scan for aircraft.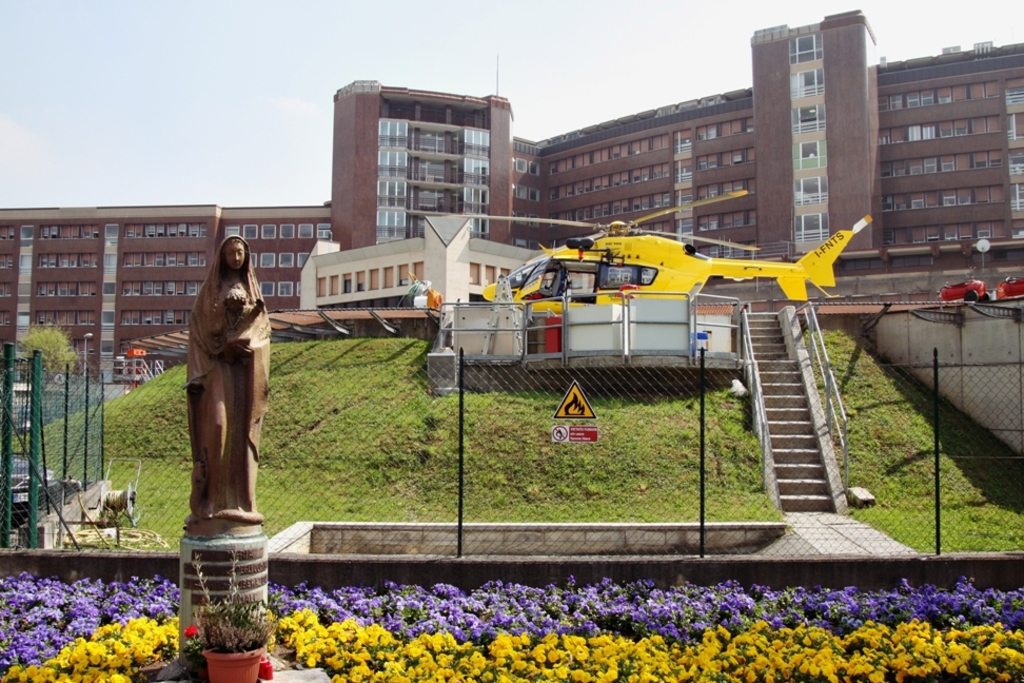
Scan result: 470/215/849/330.
